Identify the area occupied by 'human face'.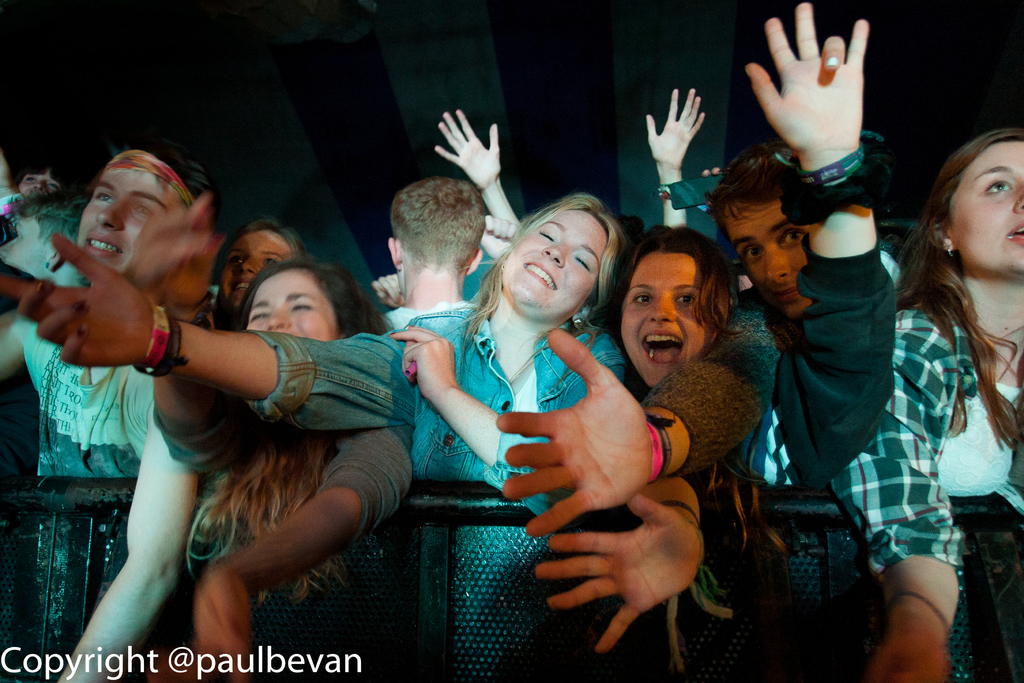
Area: l=252, t=273, r=339, b=335.
